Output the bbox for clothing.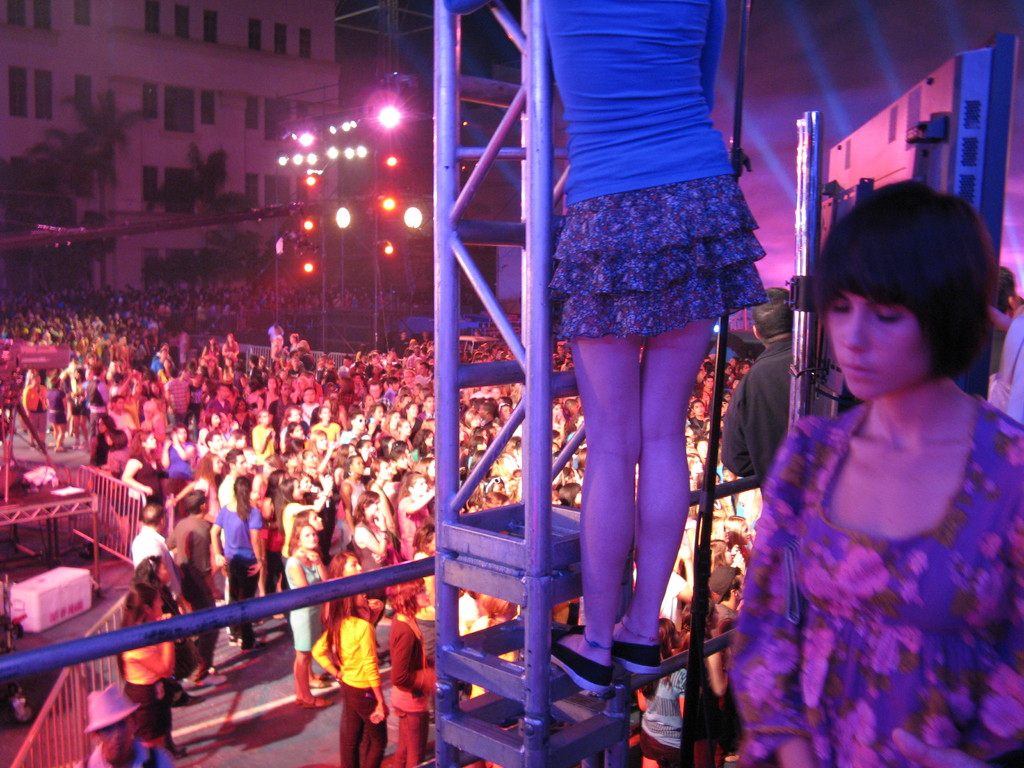
{"x1": 206, "y1": 503, "x2": 266, "y2": 657}.
